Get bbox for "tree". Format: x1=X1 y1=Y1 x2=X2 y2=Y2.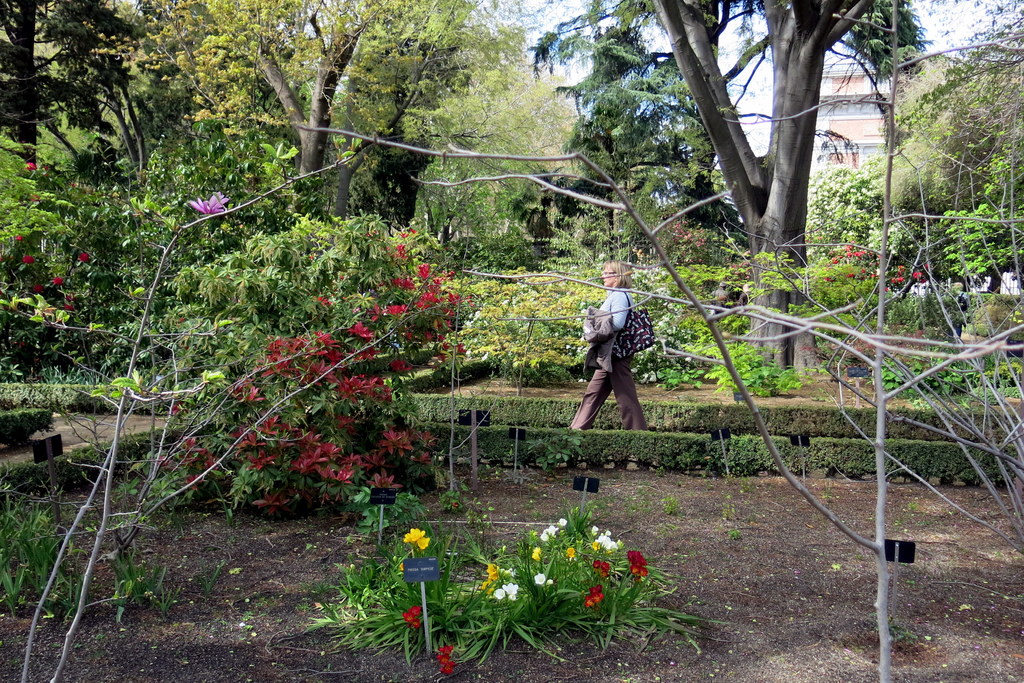
x1=646 y1=0 x2=877 y2=372.
